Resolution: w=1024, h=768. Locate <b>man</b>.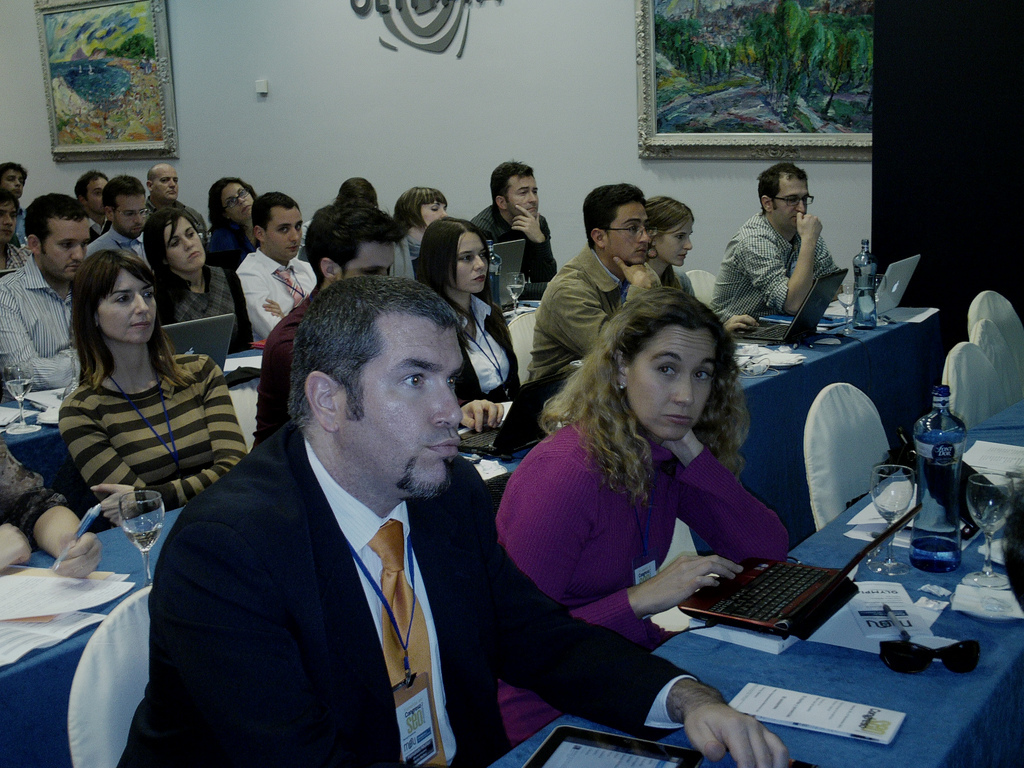
x1=0, y1=158, x2=27, y2=248.
